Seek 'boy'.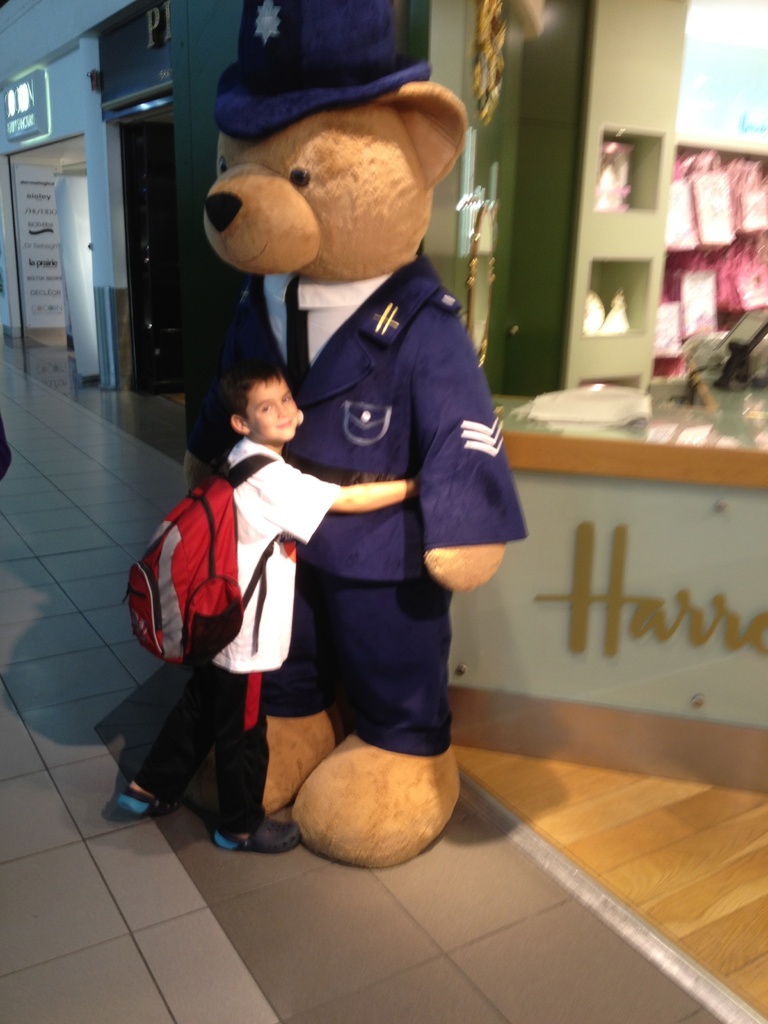
(115,364,423,857).
